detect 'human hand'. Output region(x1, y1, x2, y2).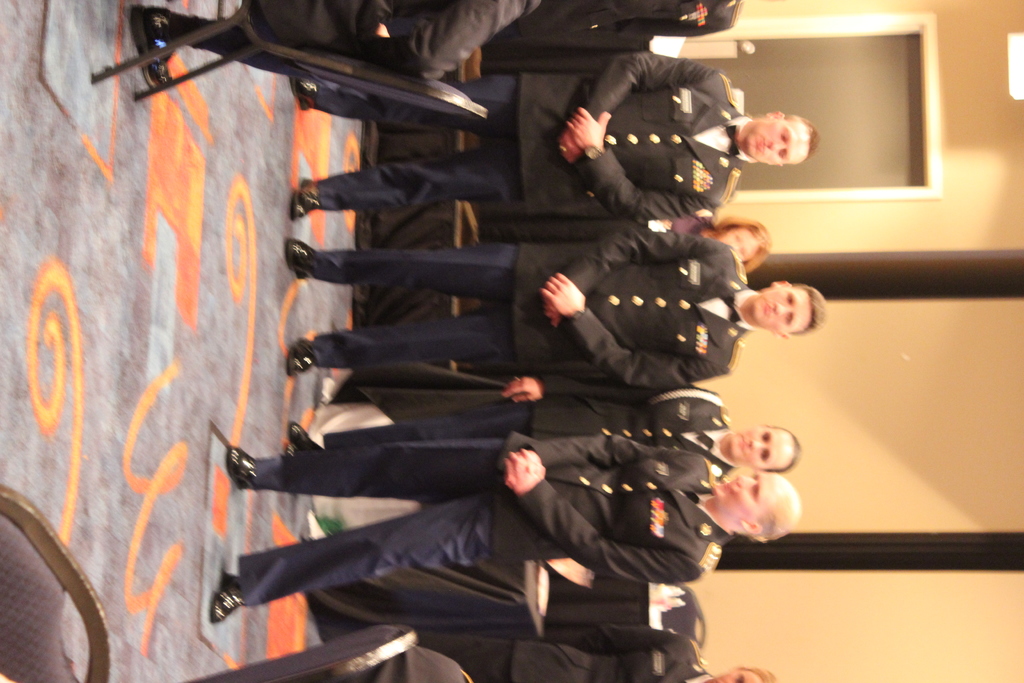
region(557, 126, 584, 168).
